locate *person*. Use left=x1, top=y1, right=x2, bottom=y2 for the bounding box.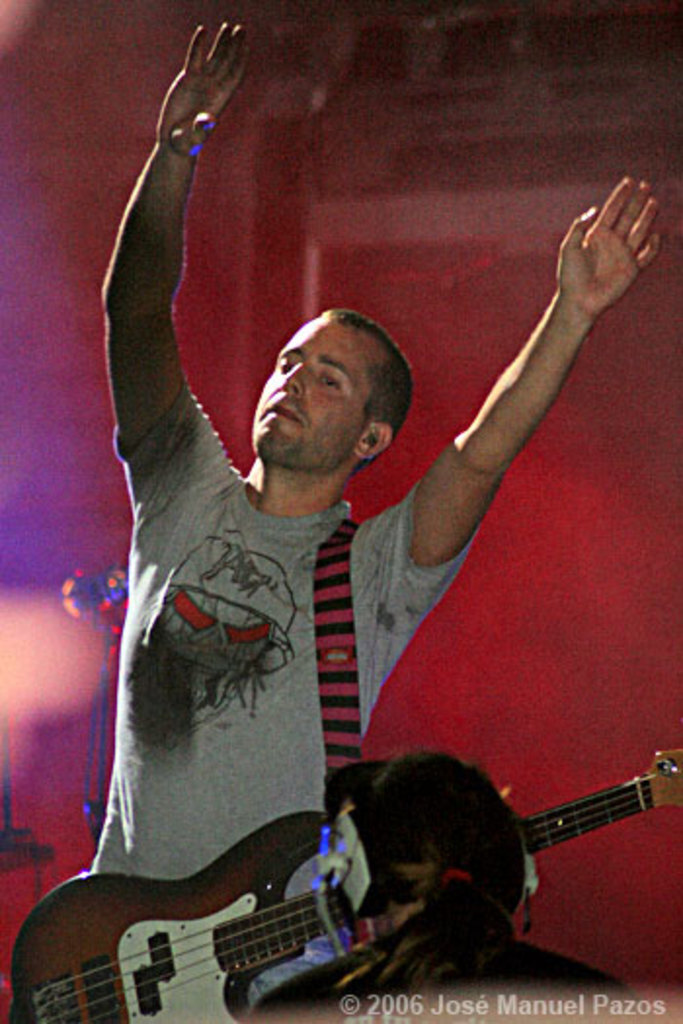
left=256, top=702, right=601, bottom=1012.
